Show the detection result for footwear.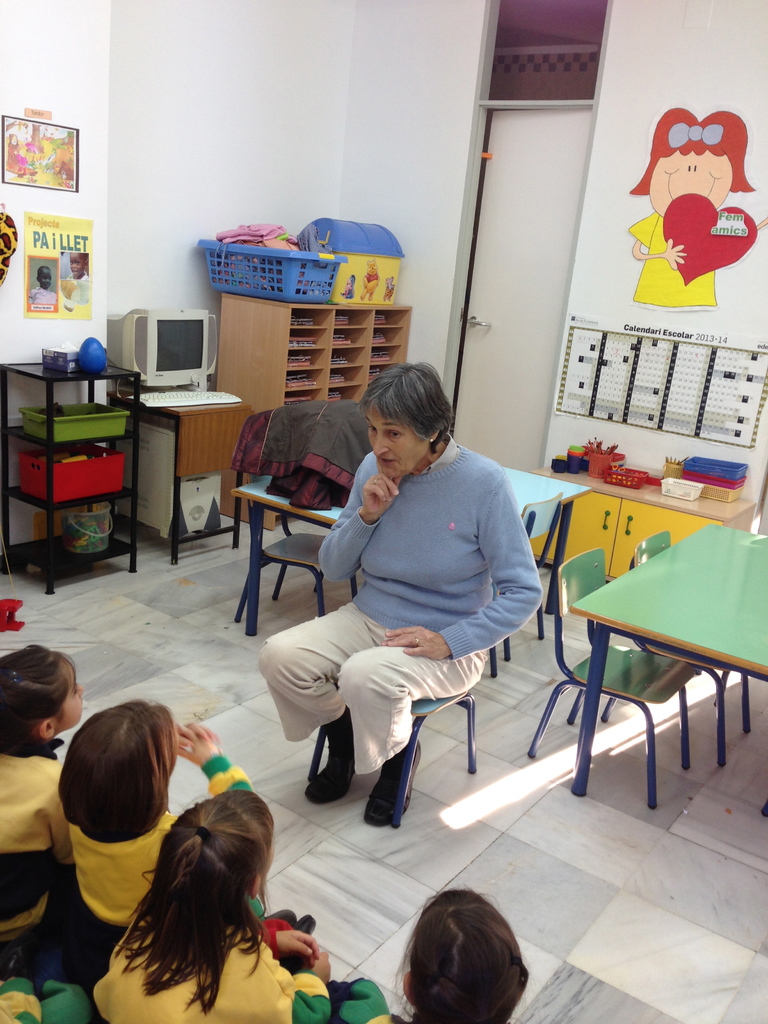
<box>305,699,367,803</box>.
